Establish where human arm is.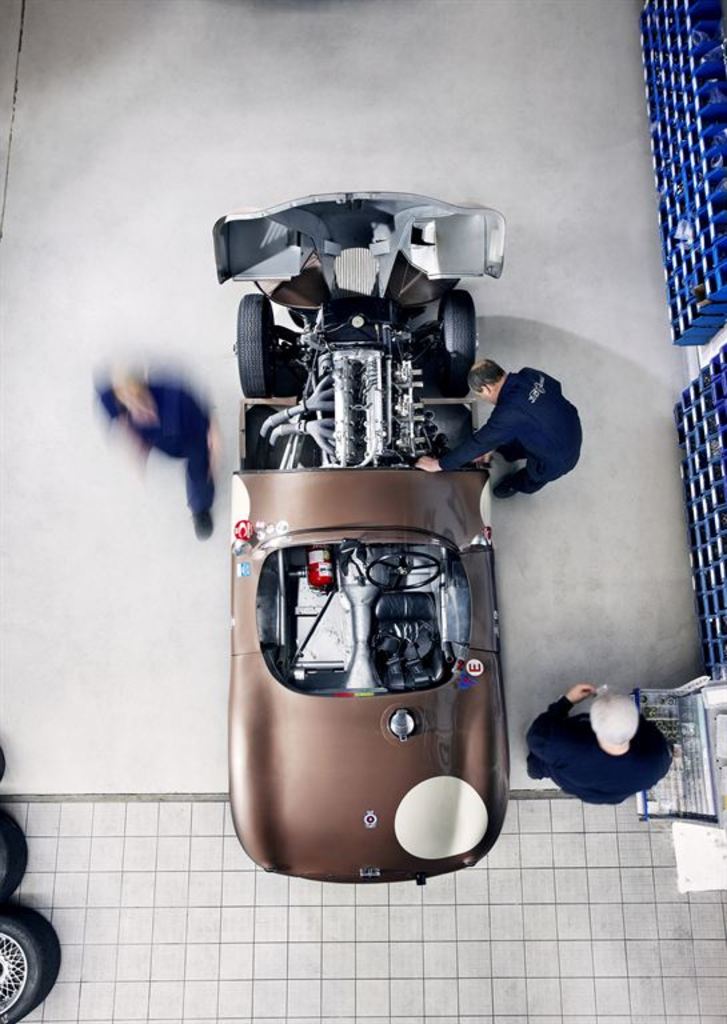
Established at region(534, 685, 595, 757).
